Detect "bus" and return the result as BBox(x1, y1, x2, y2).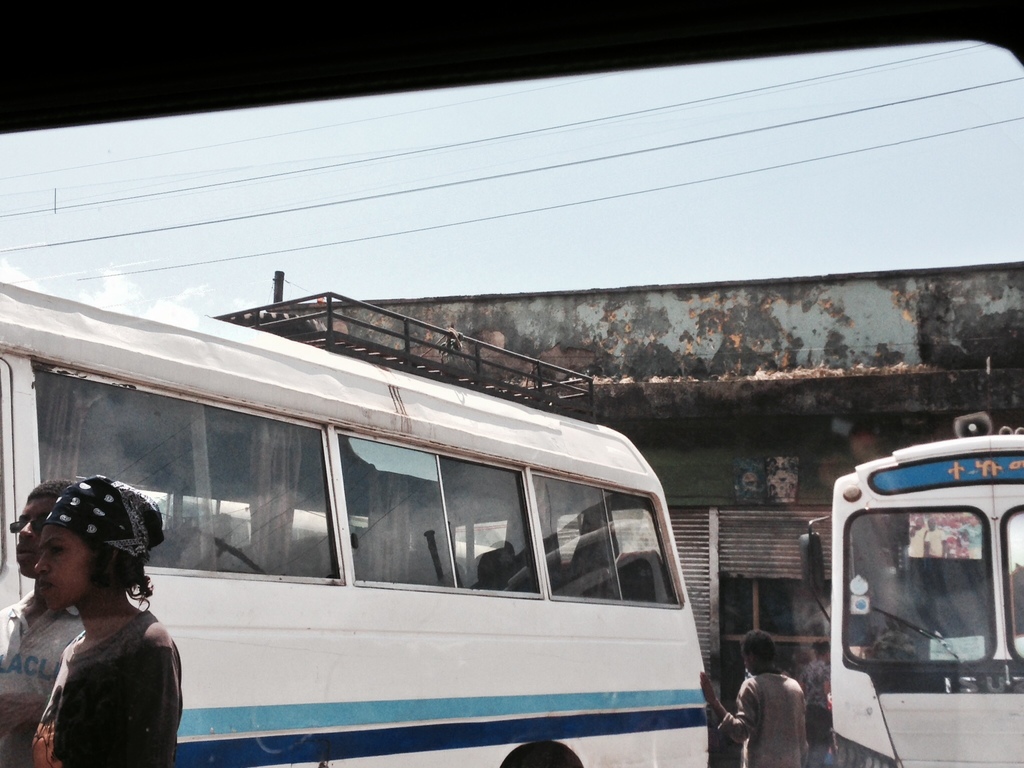
BBox(799, 431, 1023, 767).
